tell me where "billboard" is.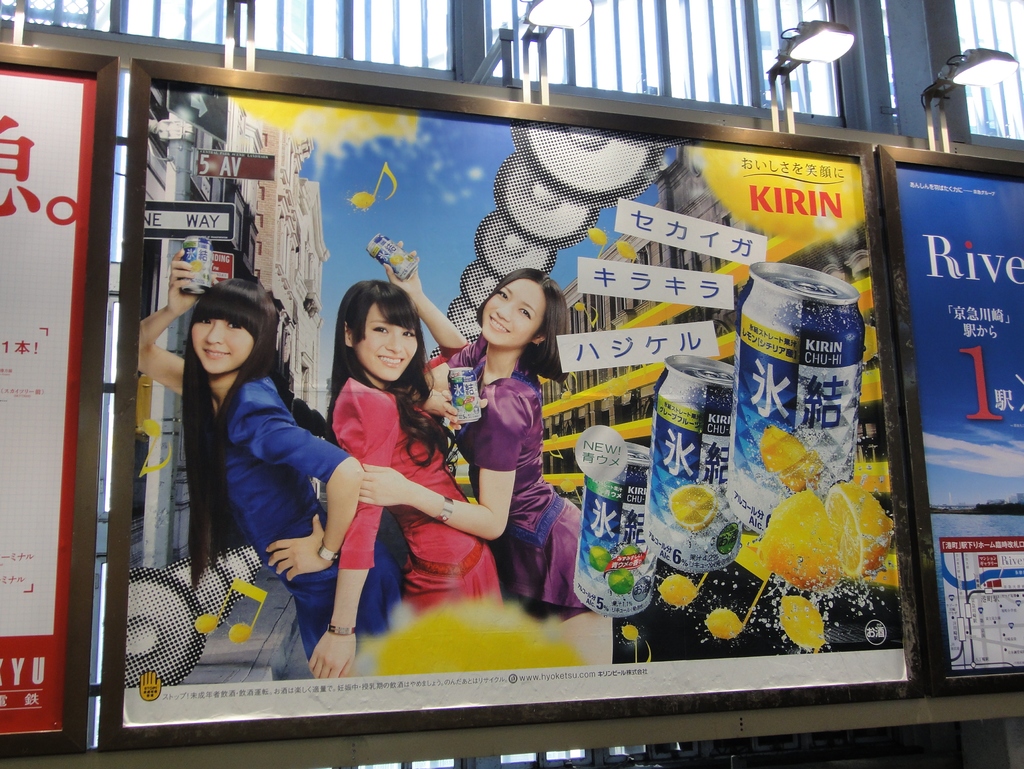
"billboard" is at {"x1": 123, "y1": 150, "x2": 902, "y2": 731}.
